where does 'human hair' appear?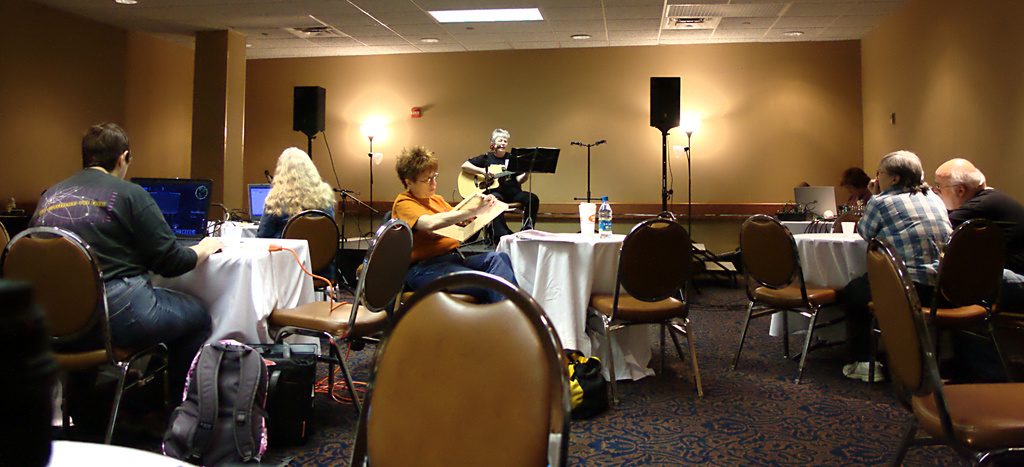
Appears at l=839, t=167, r=872, b=188.
